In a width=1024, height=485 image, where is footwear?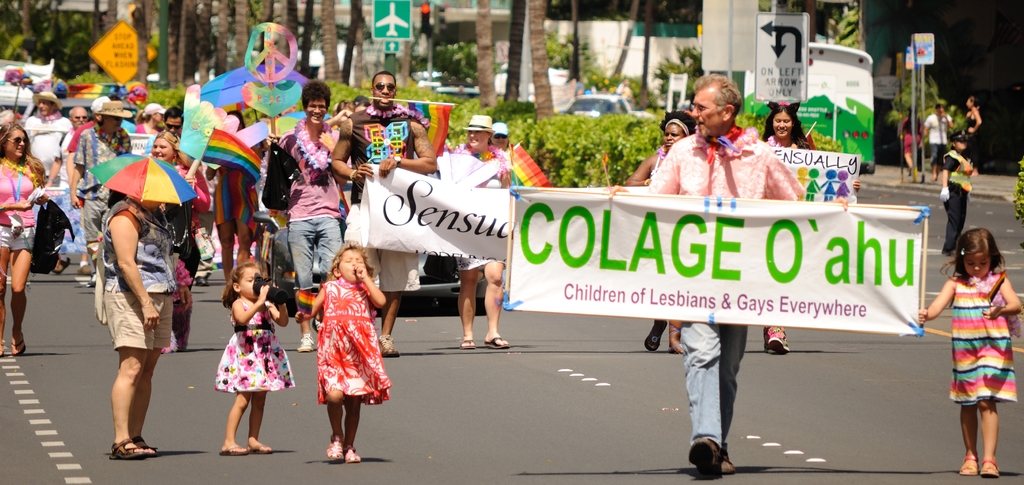
(720,440,730,473).
